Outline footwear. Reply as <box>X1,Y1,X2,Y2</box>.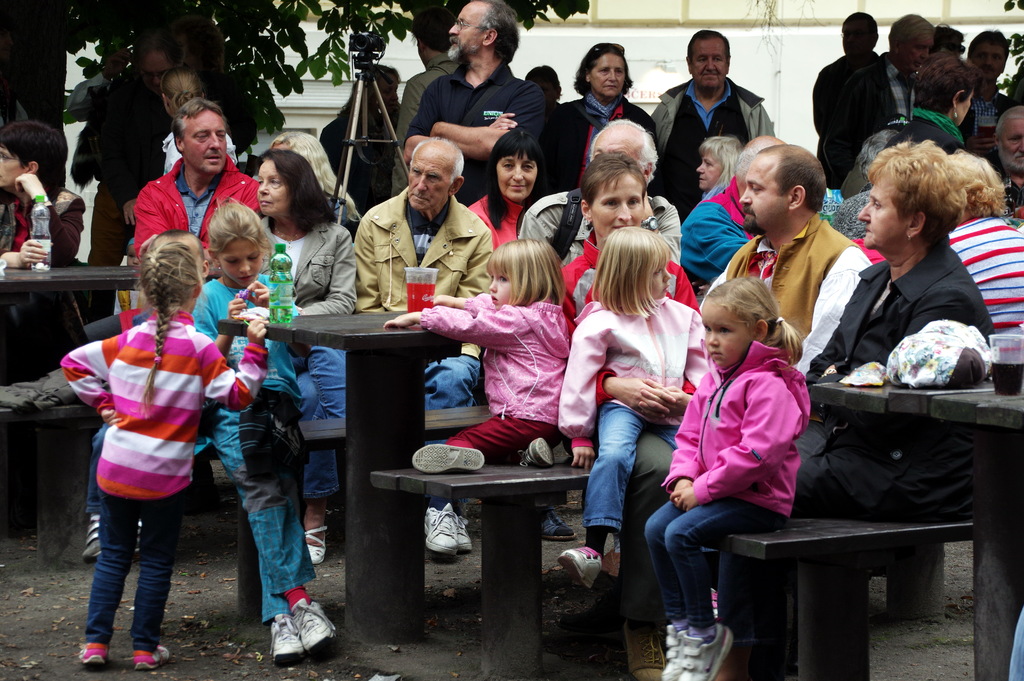
<box>76,643,108,663</box>.
